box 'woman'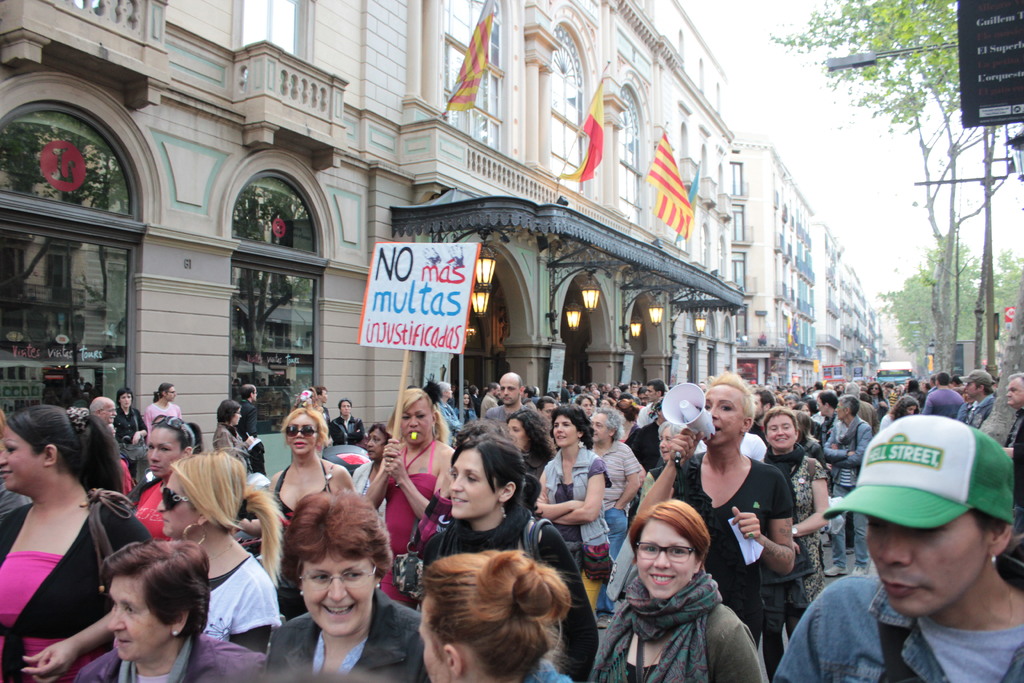
[x1=111, y1=387, x2=150, y2=488]
